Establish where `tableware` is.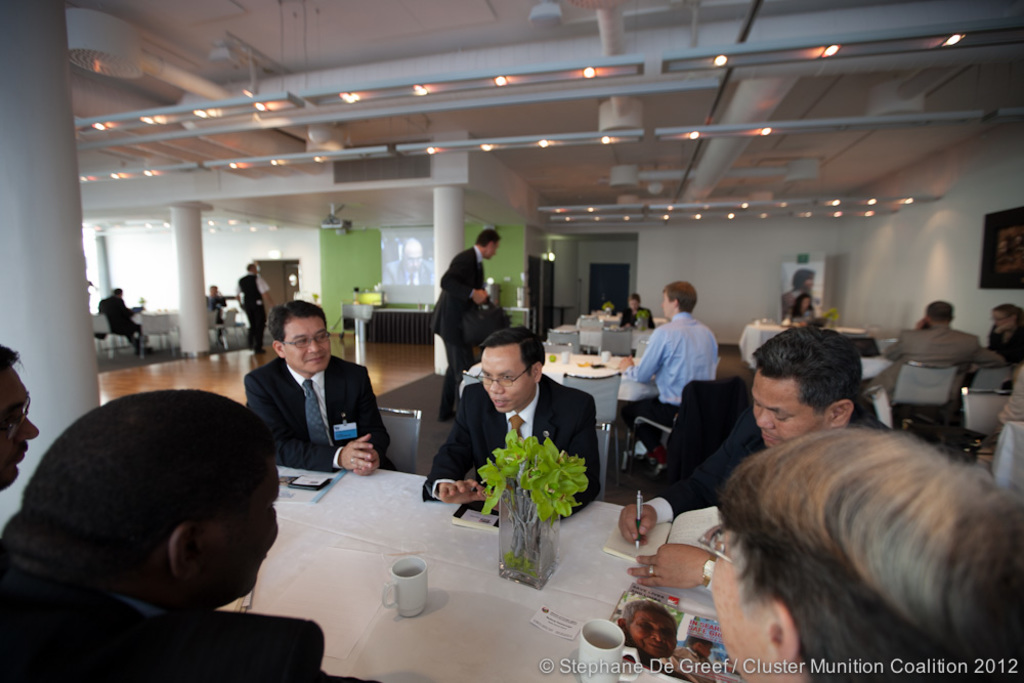
Established at <bbox>602, 349, 609, 358</bbox>.
